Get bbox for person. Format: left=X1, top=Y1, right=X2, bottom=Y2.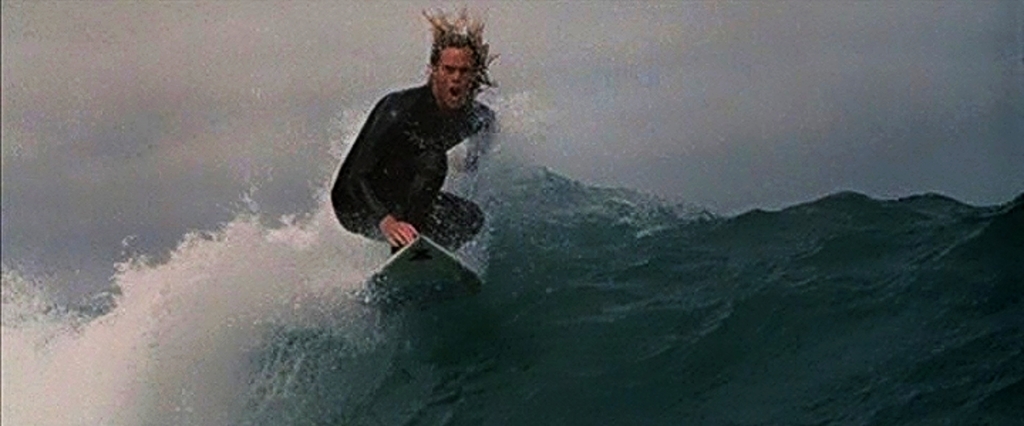
left=323, top=0, right=500, bottom=256.
